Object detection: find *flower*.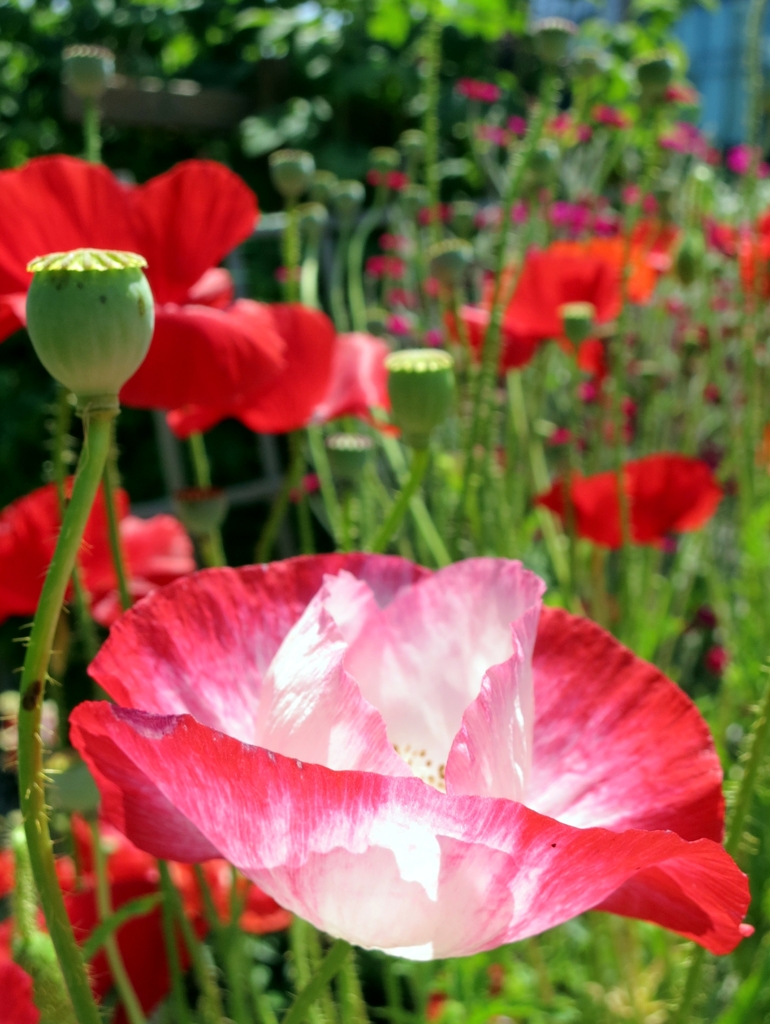
<region>648, 194, 664, 211</region>.
